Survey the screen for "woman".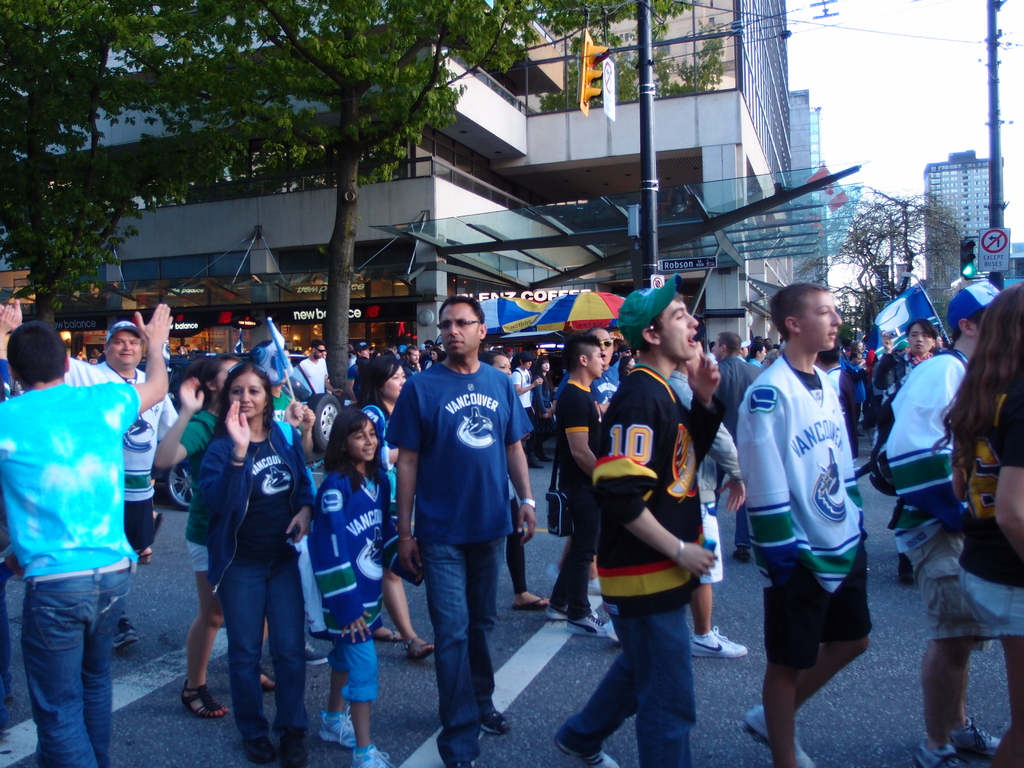
Survey found: region(924, 285, 1023, 767).
